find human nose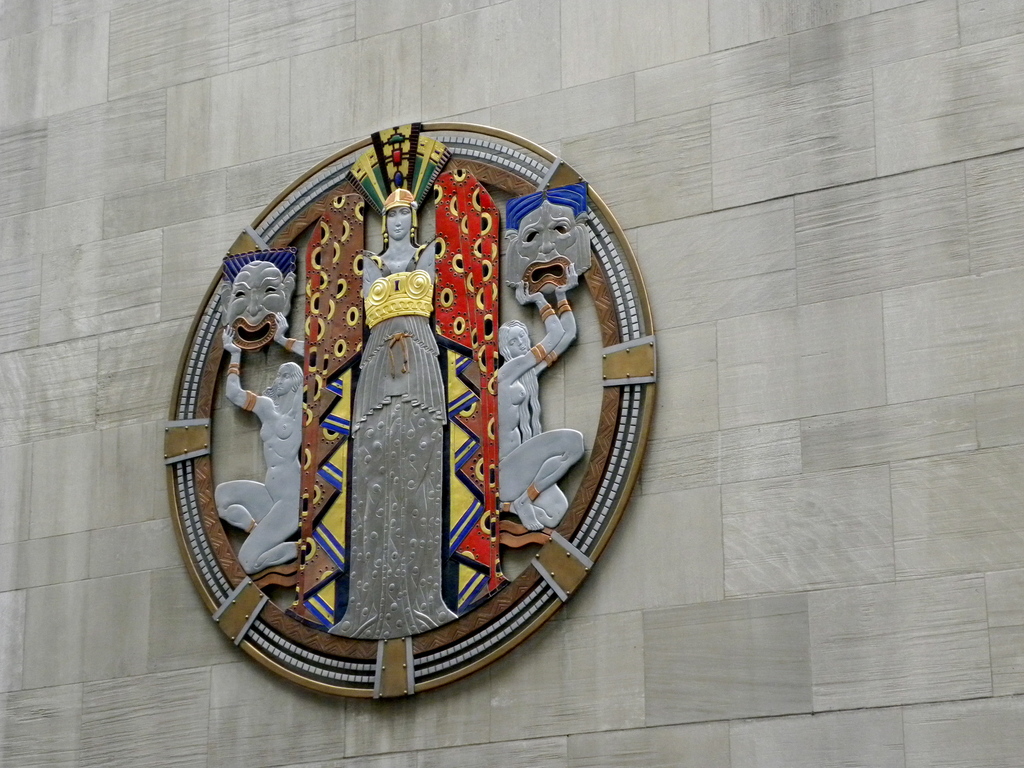
region(517, 337, 521, 345)
